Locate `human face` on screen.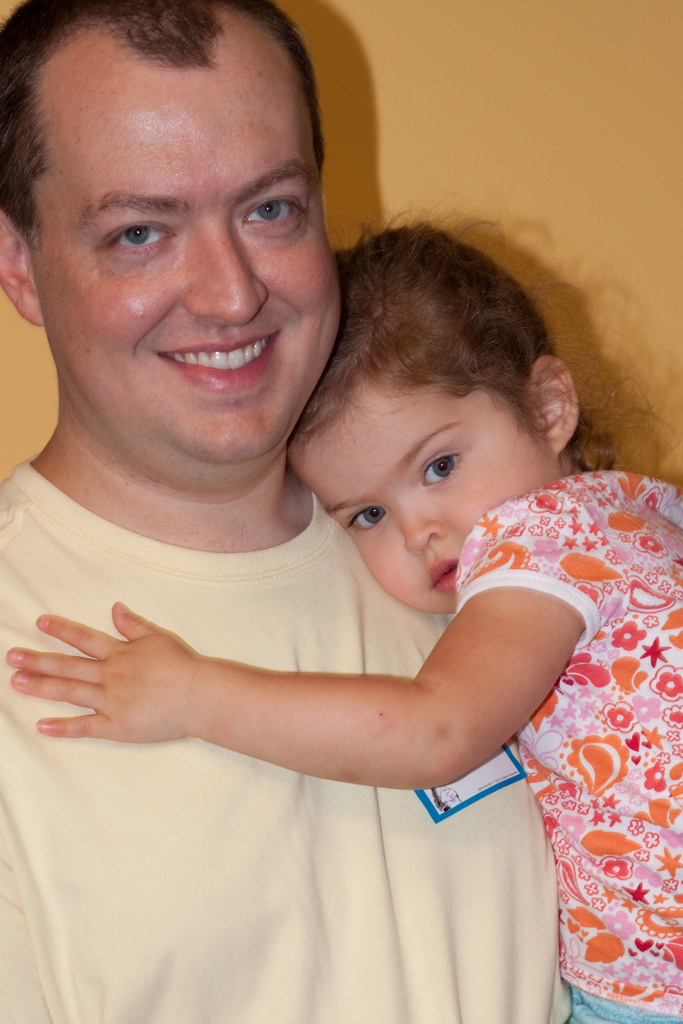
On screen at region(300, 367, 557, 619).
